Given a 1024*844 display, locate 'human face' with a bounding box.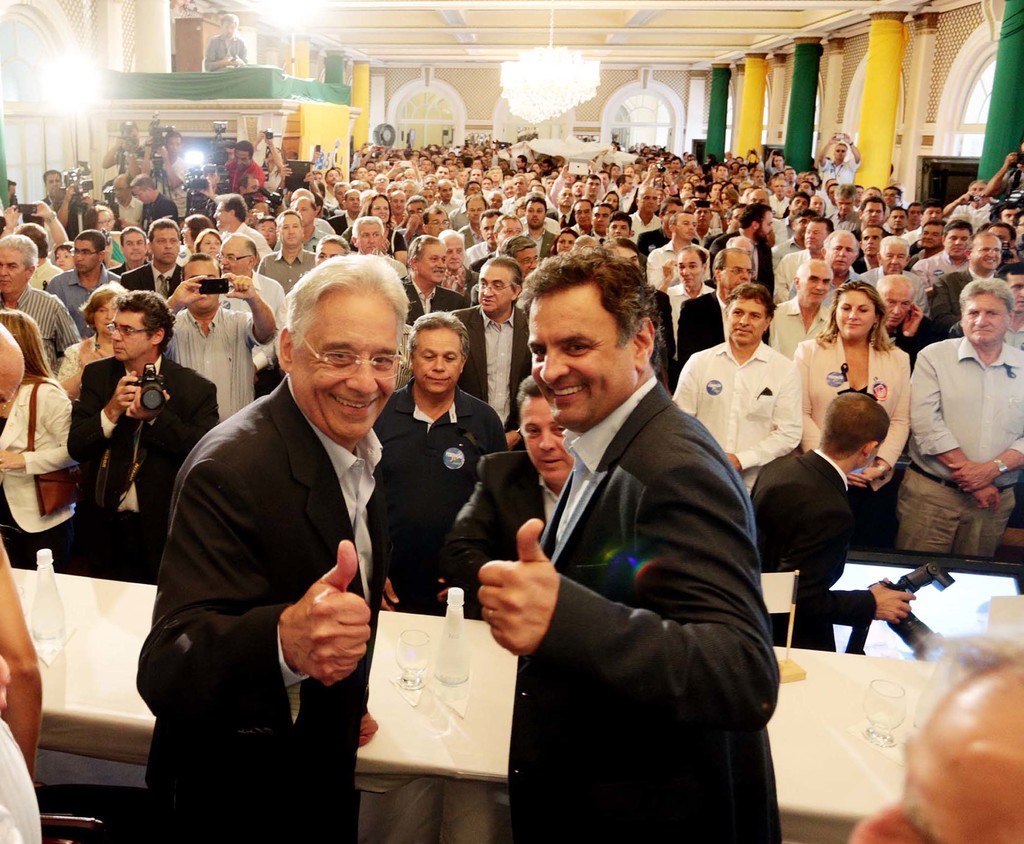
Located: x1=267, y1=148, x2=282, y2=164.
